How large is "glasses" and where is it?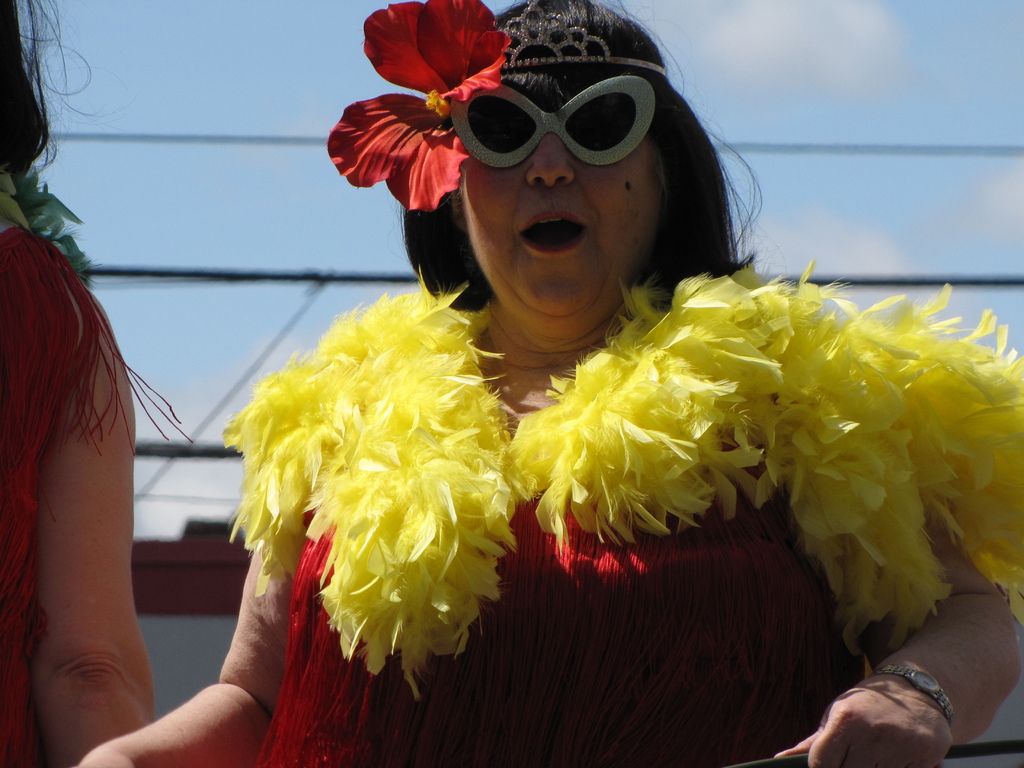
Bounding box: select_region(418, 72, 691, 170).
